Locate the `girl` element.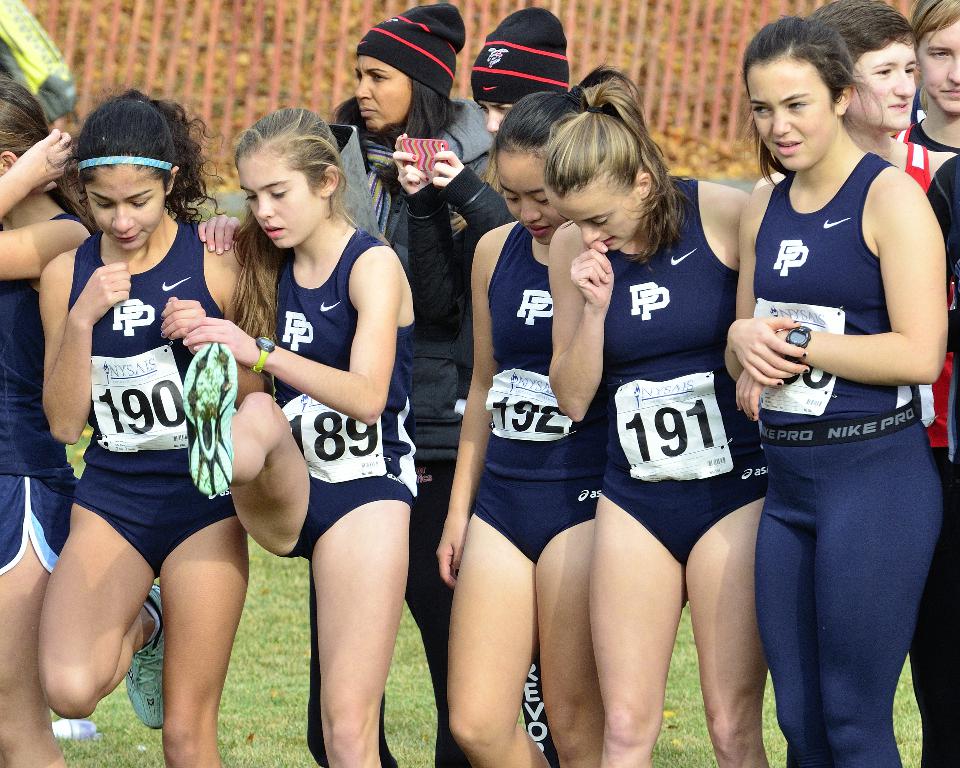
Element bbox: (left=547, top=82, right=764, bottom=761).
